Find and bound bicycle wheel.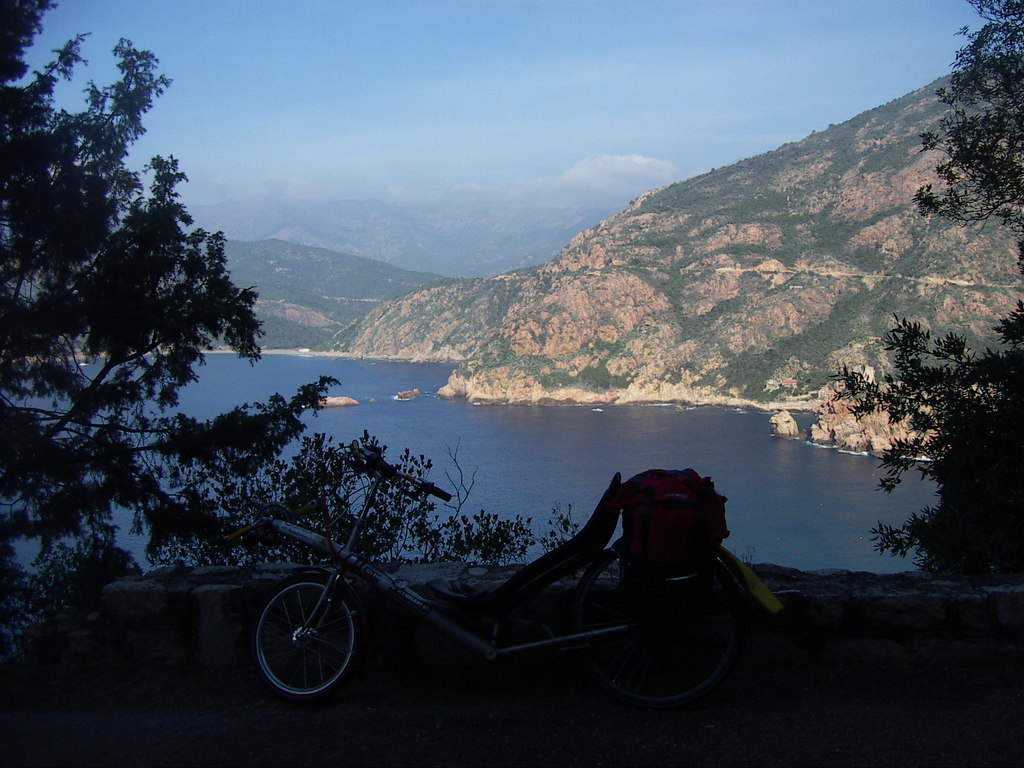
Bound: bbox=(248, 577, 369, 707).
